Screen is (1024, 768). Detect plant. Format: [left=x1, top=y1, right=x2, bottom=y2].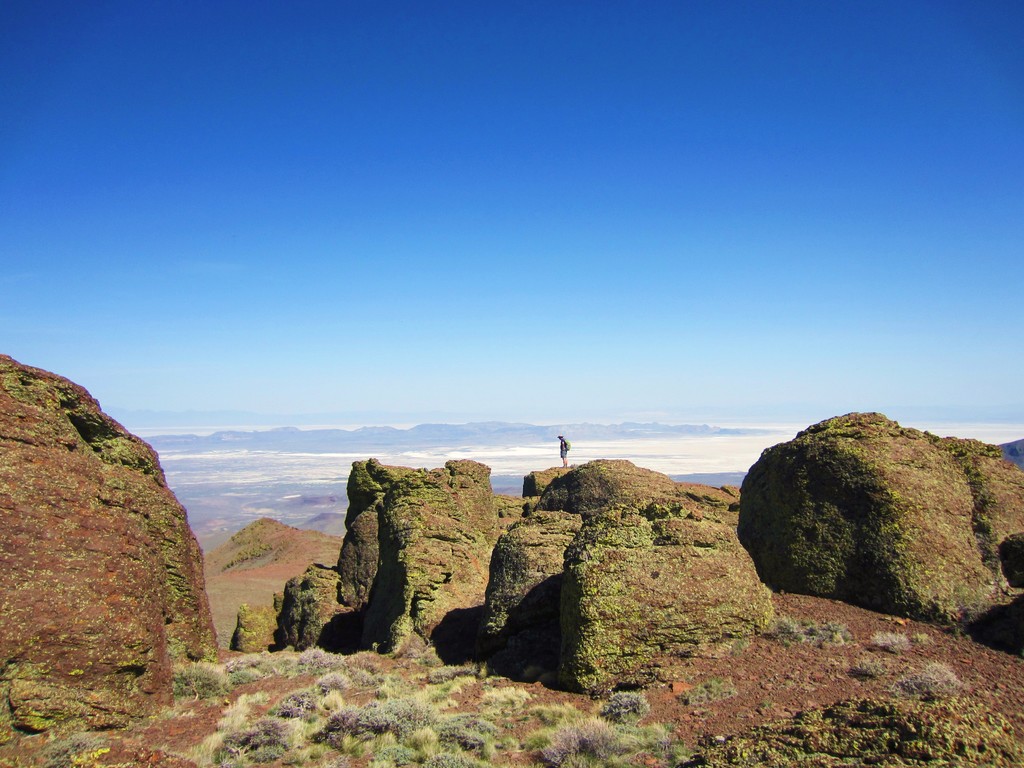
[left=404, top=640, right=440, bottom=662].
